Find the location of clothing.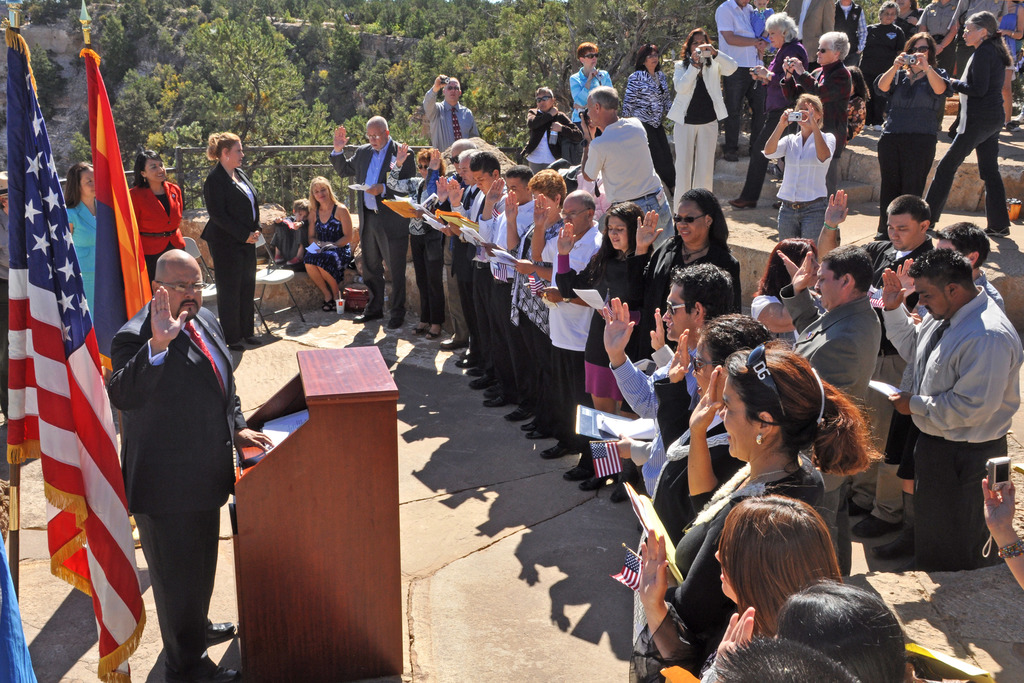
Location: crop(97, 254, 234, 658).
